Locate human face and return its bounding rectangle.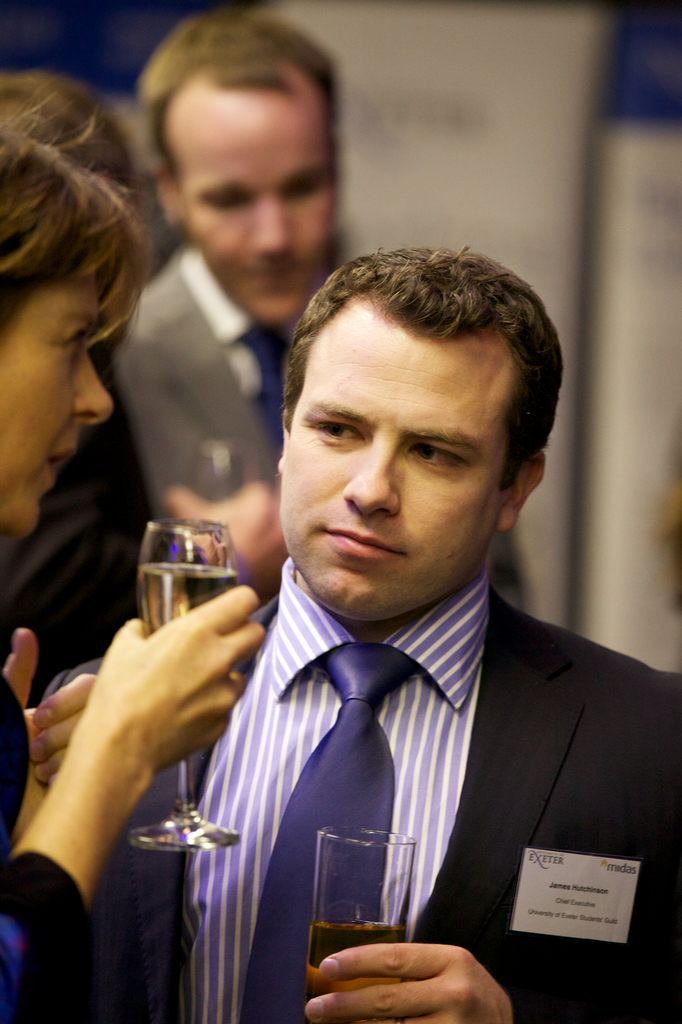
l=288, t=294, r=507, b=621.
